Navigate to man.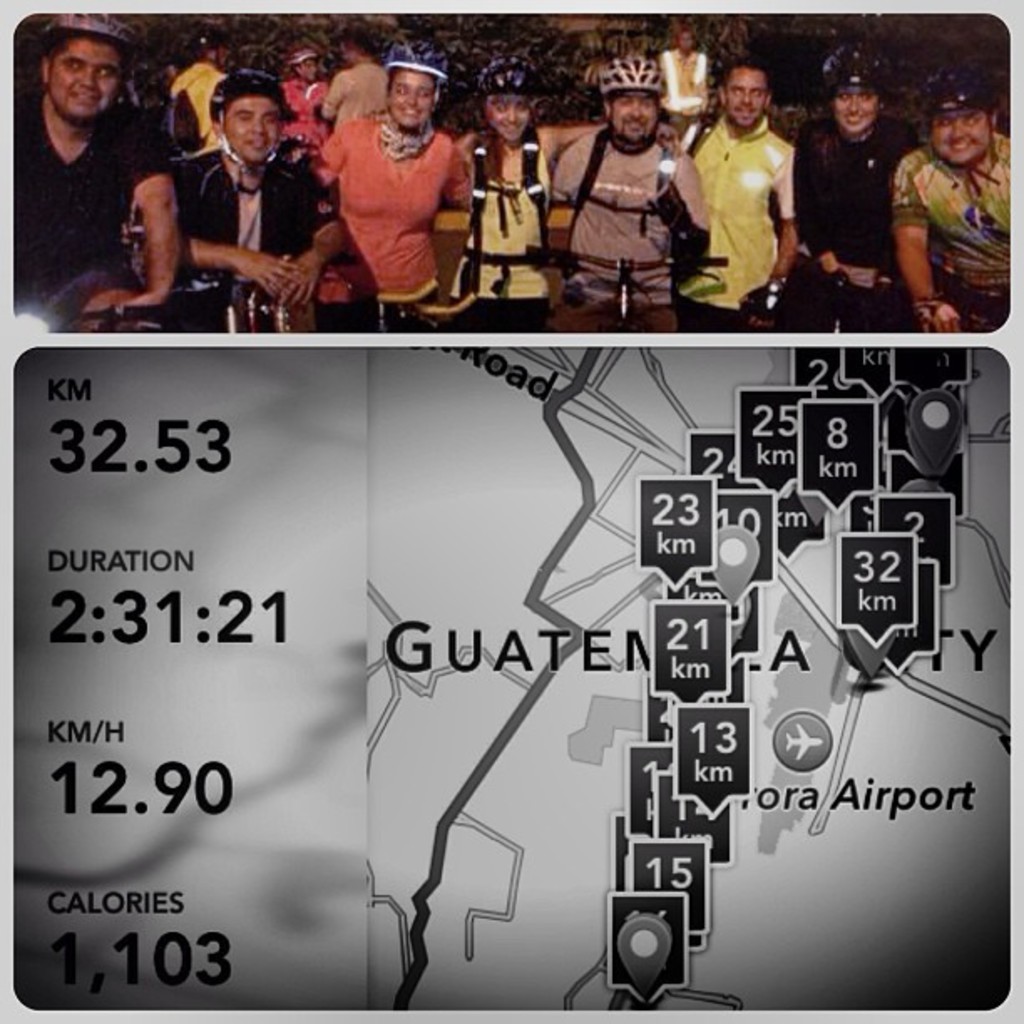
Navigation target: [left=18, top=0, right=189, bottom=321].
